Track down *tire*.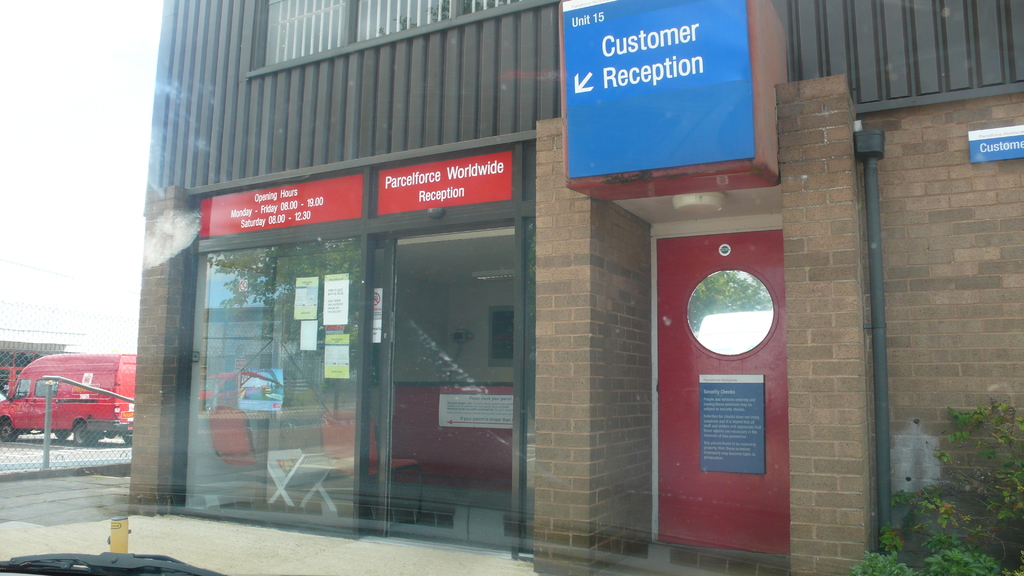
Tracked to bbox(124, 435, 140, 445).
